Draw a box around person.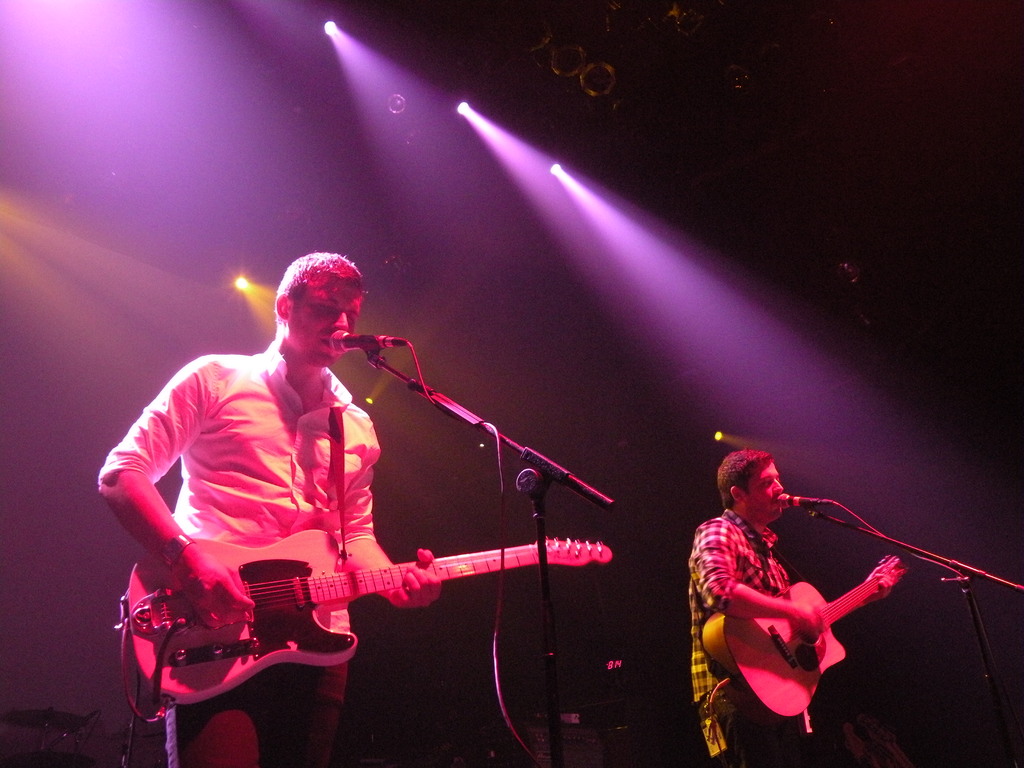
[left=685, top=418, right=959, bottom=767].
